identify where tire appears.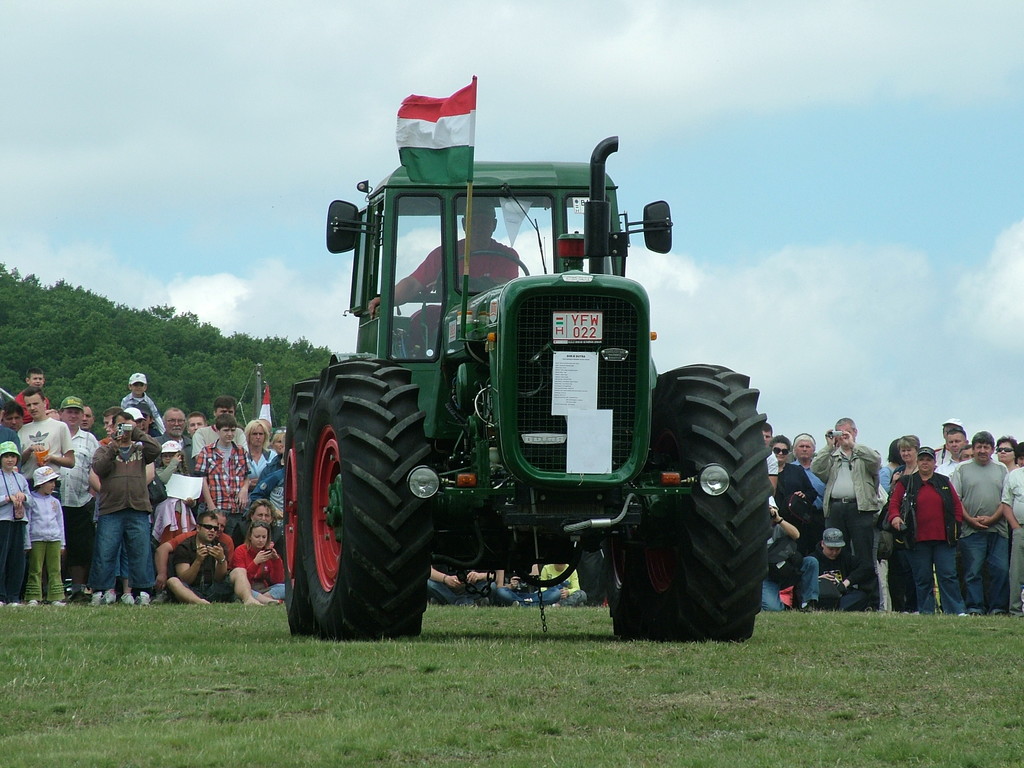
Appears at BBox(279, 376, 320, 637).
